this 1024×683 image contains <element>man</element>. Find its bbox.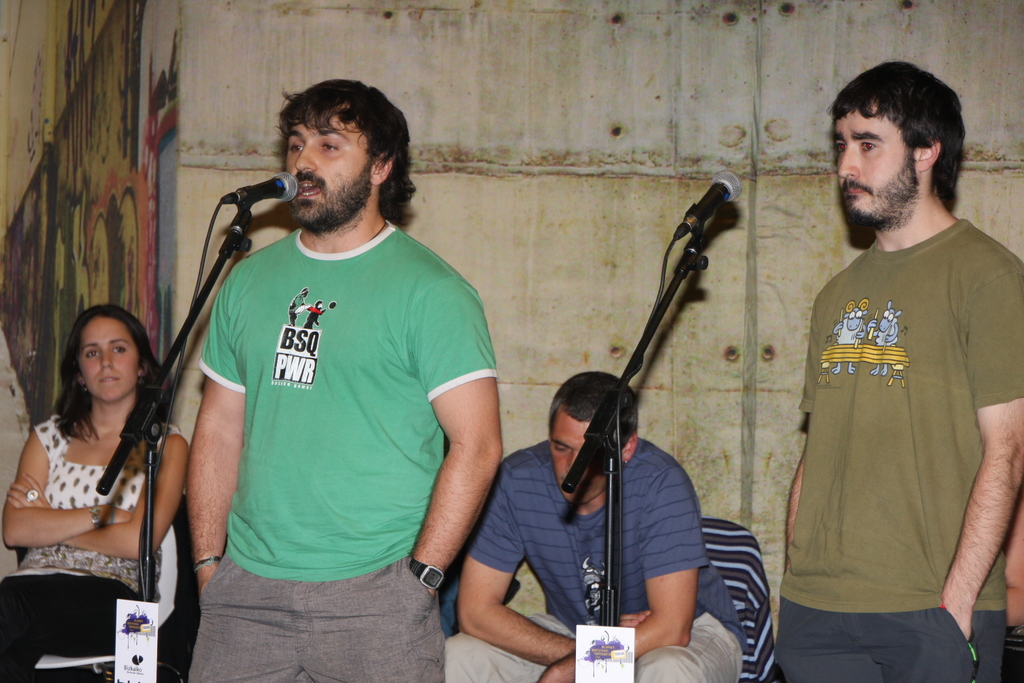
(x1=184, y1=78, x2=502, y2=682).
